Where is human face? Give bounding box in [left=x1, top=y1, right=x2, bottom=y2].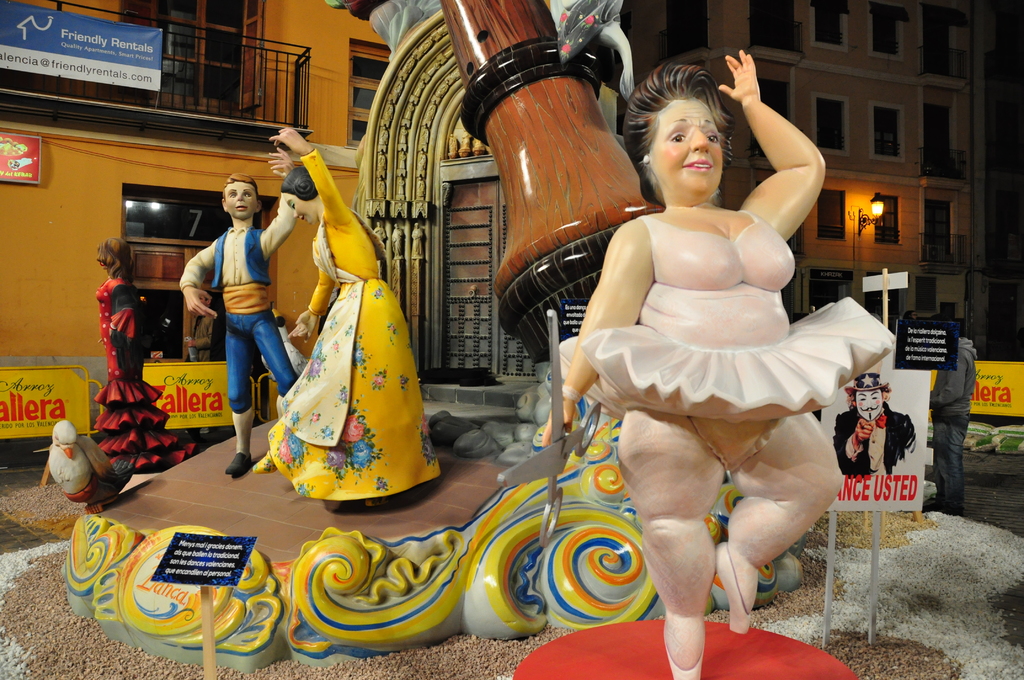
[left=280, top=188, right=317, bottom=225].
